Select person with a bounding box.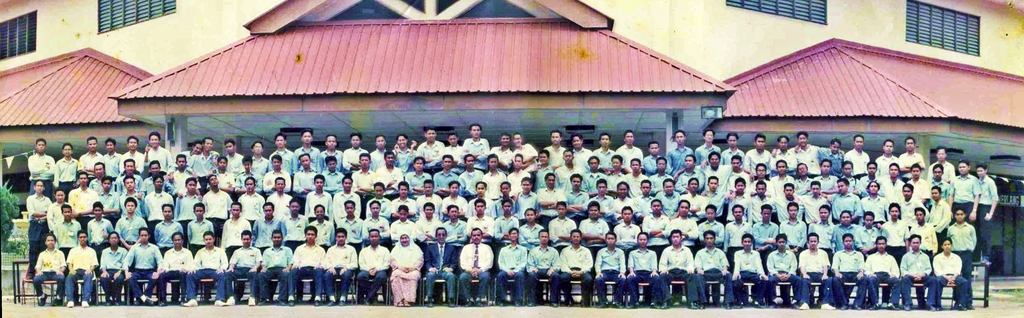
(909,212,937,253).
